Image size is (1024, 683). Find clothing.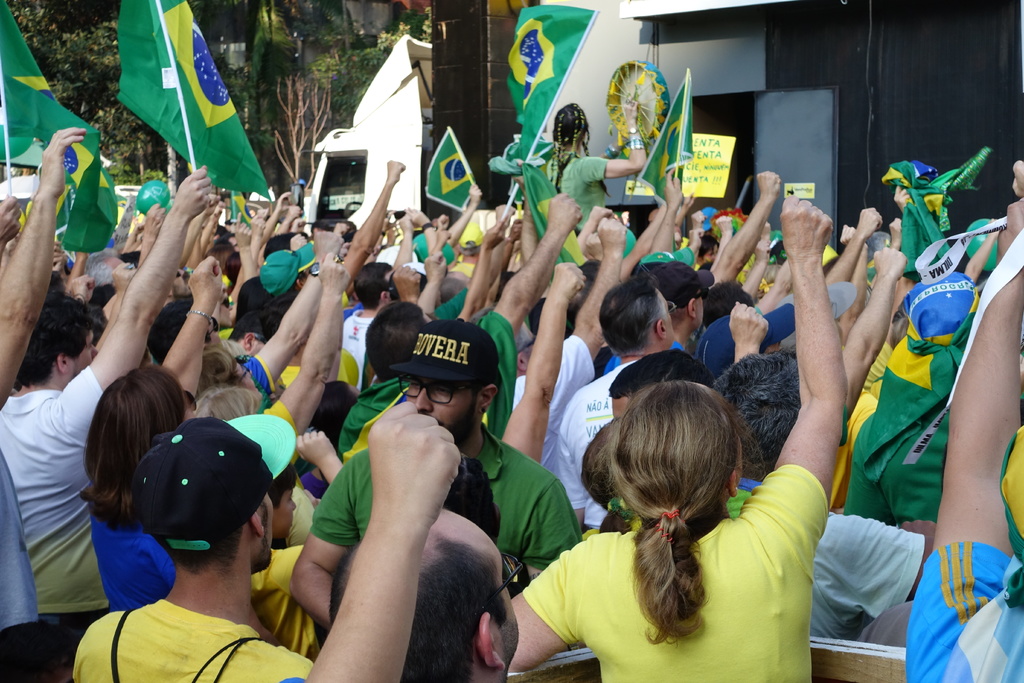
[250, 548, 324, 661].
